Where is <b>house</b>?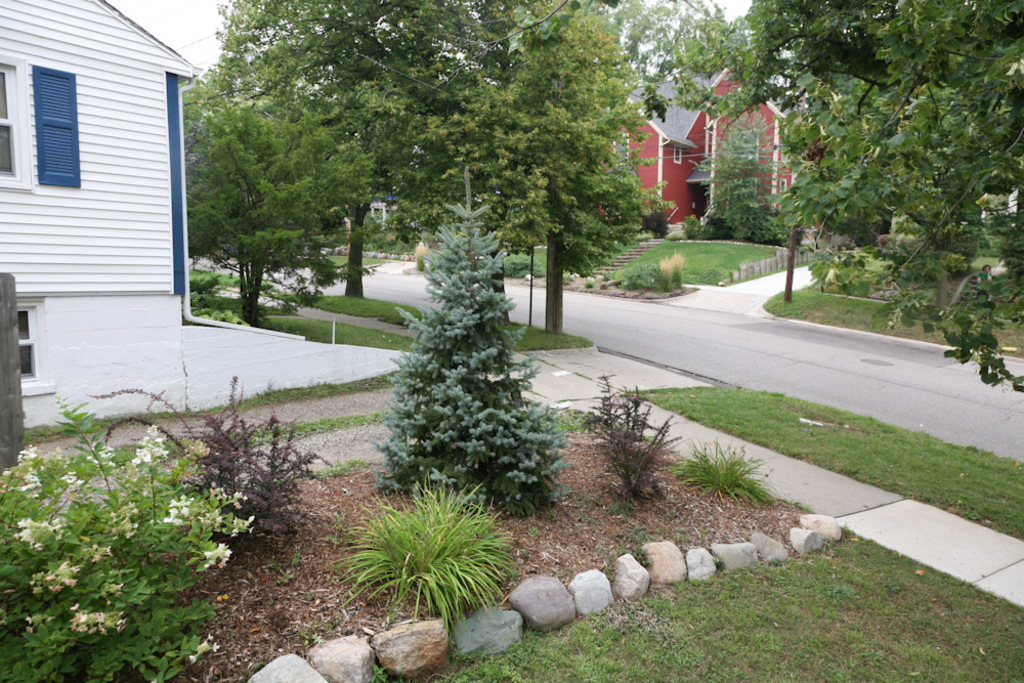
x1=0 y1=0 x2=209 y2=411.
